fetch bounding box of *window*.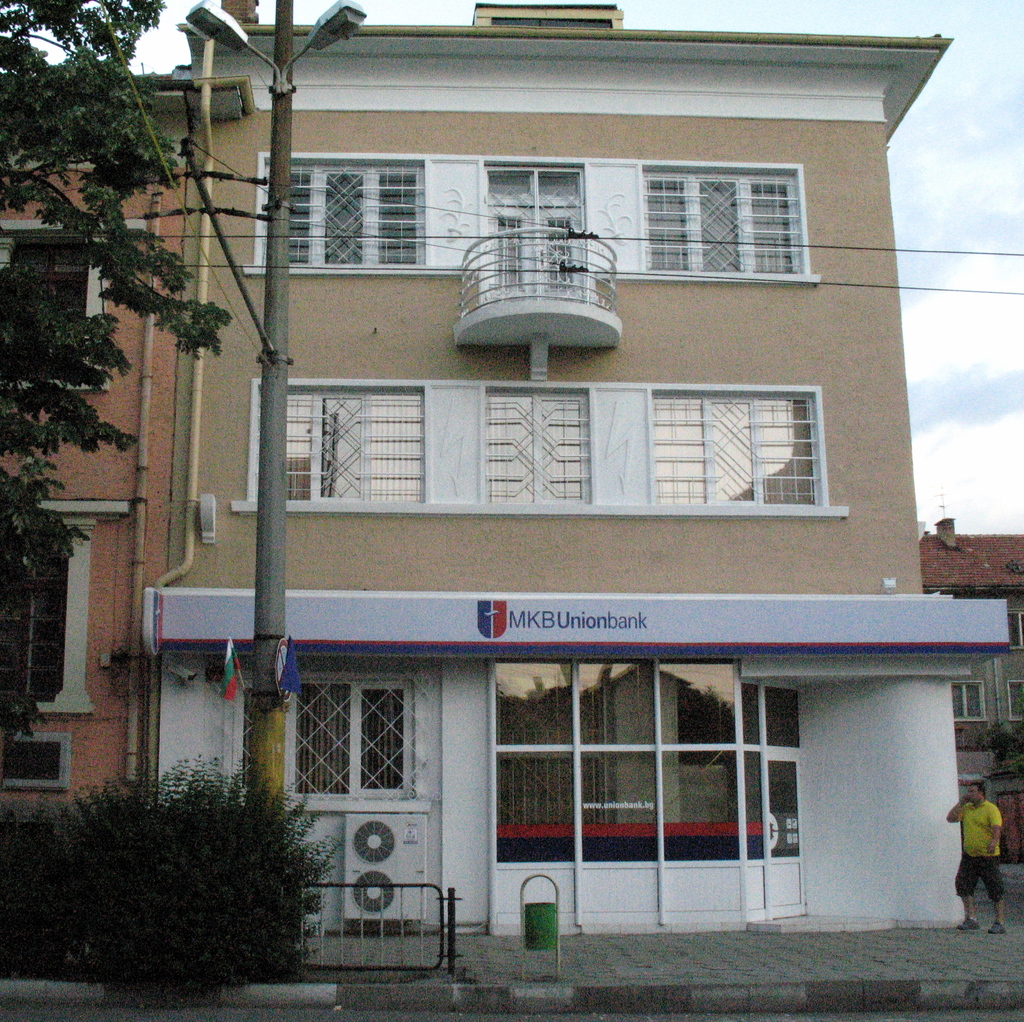
Bbox: {"x1": 1004, "y1": 683, "x2": 1023, "y2": 725}.
